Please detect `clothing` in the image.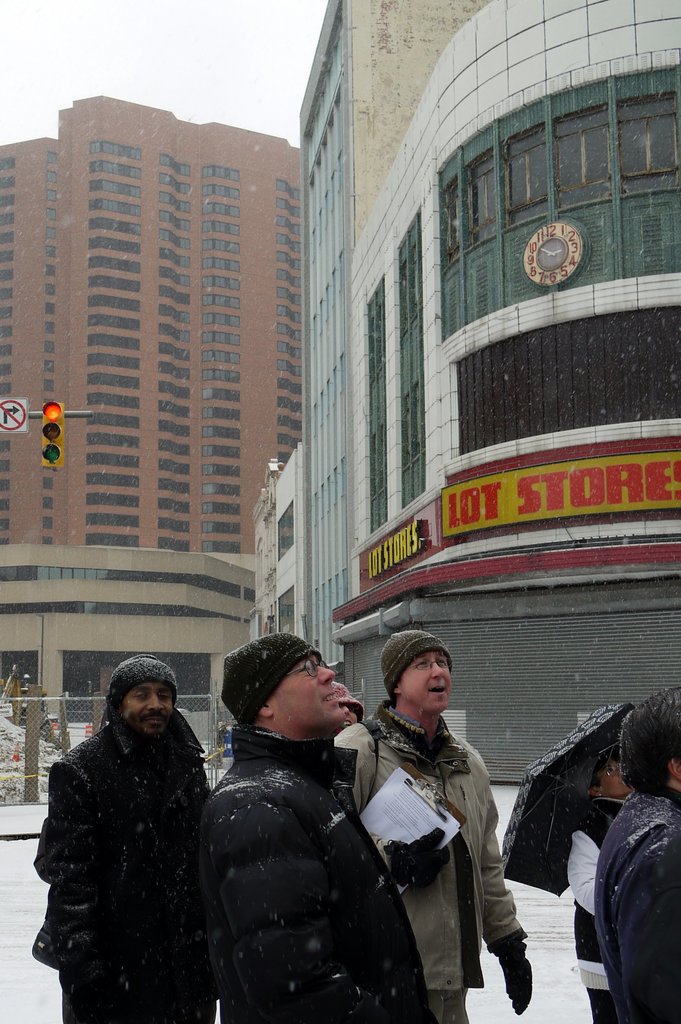
left=212, top=741, right=420, bottom=1009.
